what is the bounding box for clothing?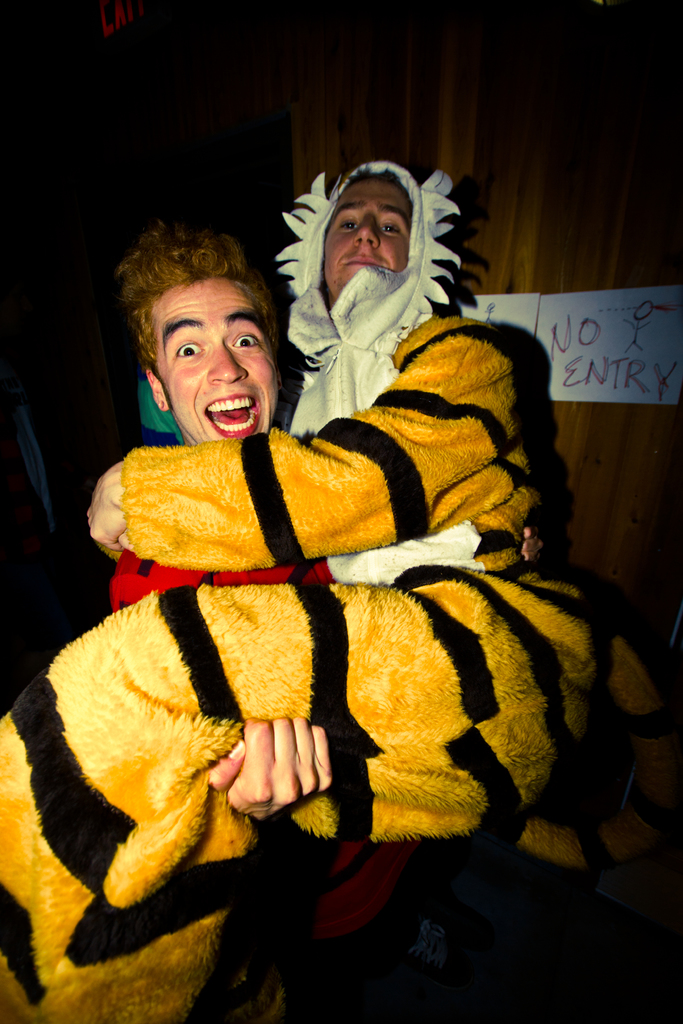
Rect(95, 547, 452, 1021).
